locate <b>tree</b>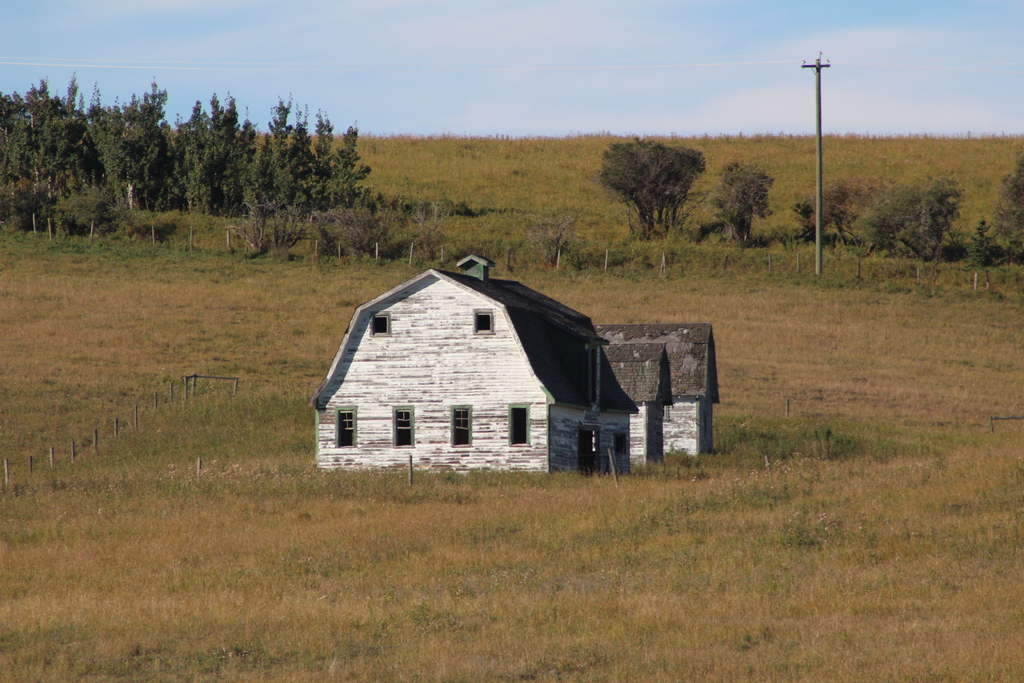
detection(797, 177, 841, 237)
